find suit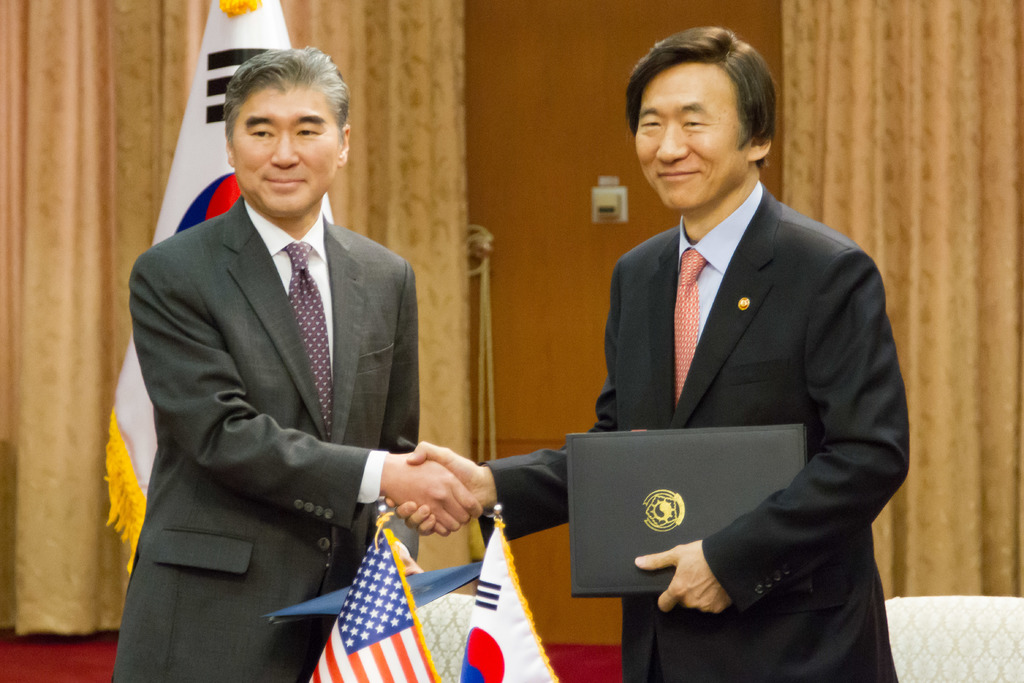
{"x1": 479, "y1": 181, "x2": 911, "y2": 682}
